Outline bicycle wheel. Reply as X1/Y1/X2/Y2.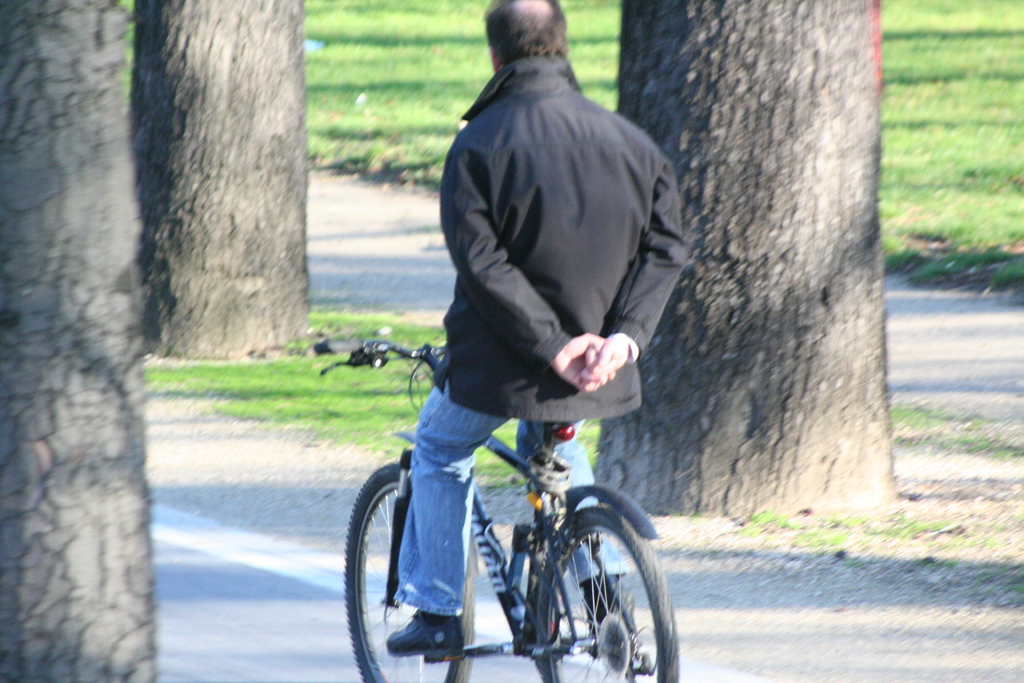
528/499/656/682.
